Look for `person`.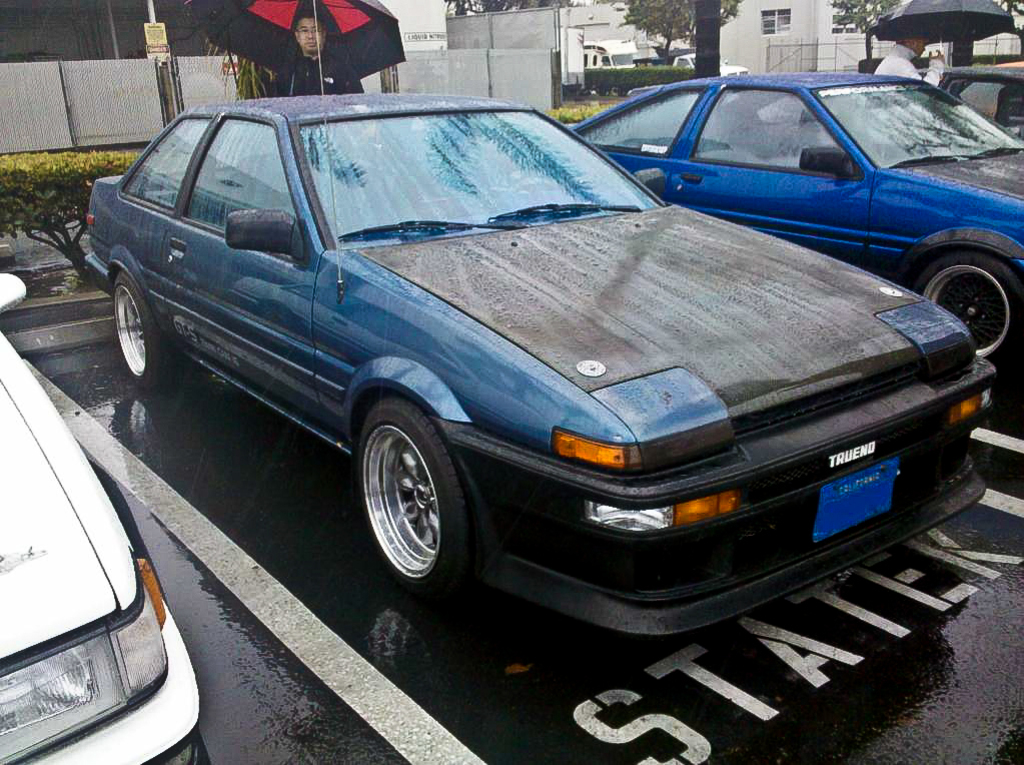
Found: region(874, 22, 948, 91).
